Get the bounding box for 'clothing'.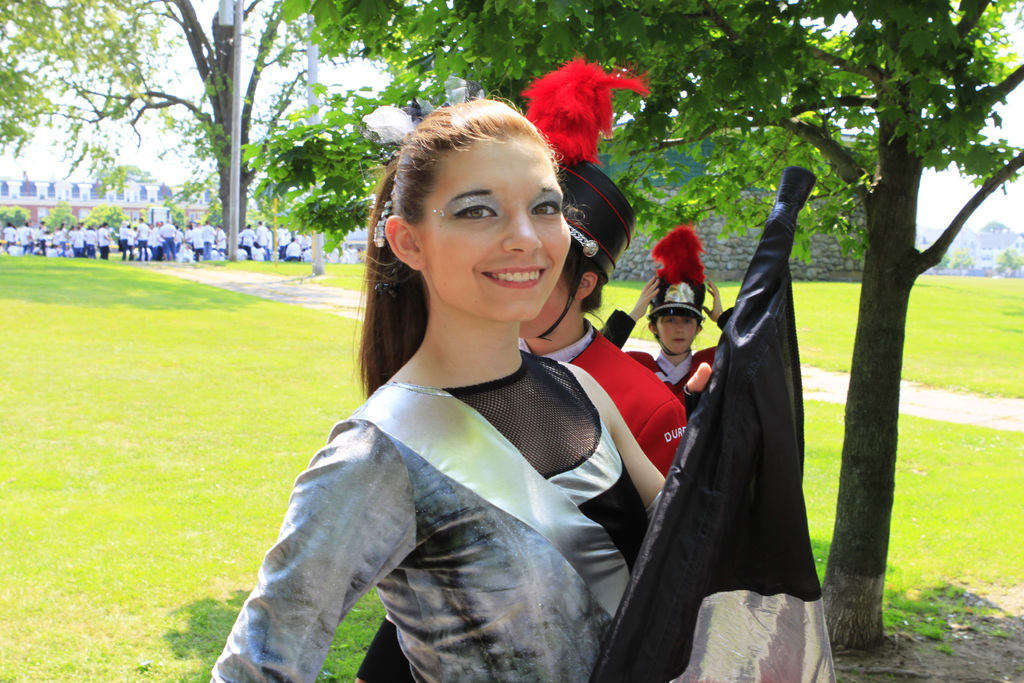
[253, 220, 269, 245].
